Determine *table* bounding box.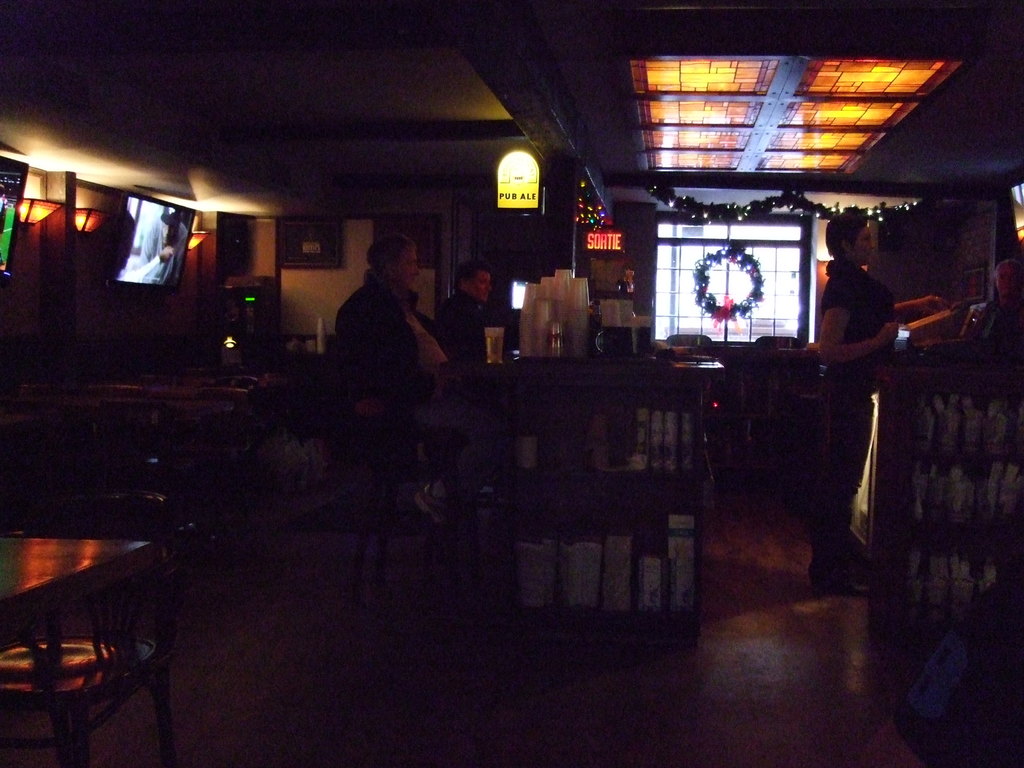
Determined: (left=8, top=520, right=167, bottom=763).
